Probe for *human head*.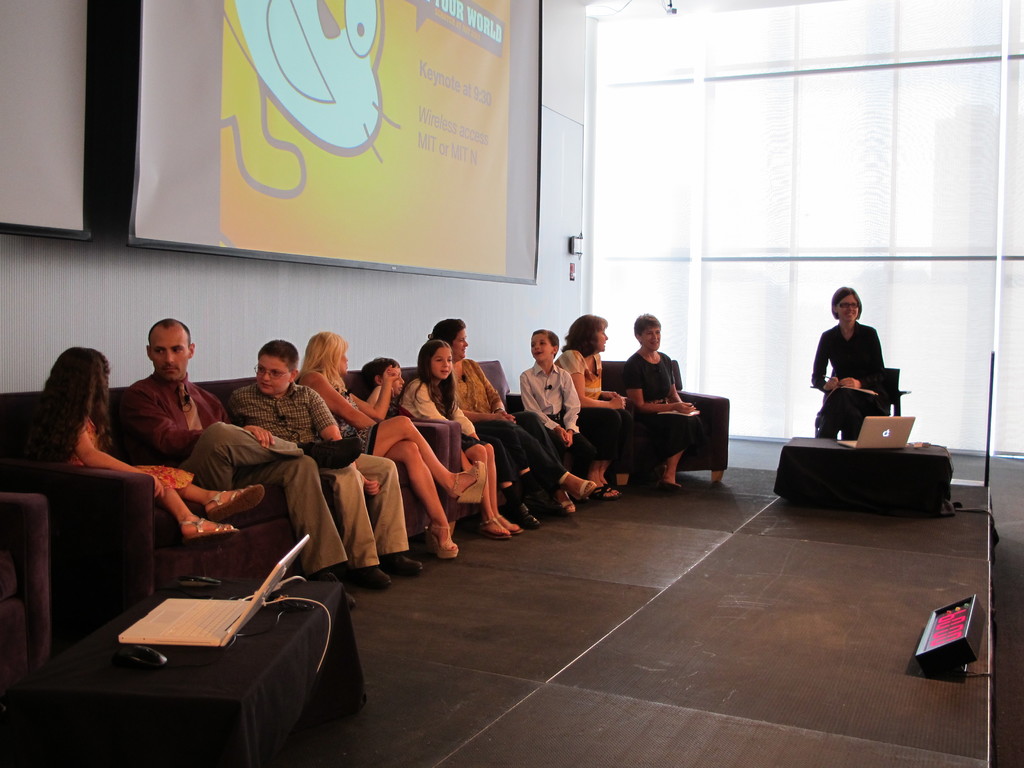
Probe result: bbox=(47, 343, 113, 415).
